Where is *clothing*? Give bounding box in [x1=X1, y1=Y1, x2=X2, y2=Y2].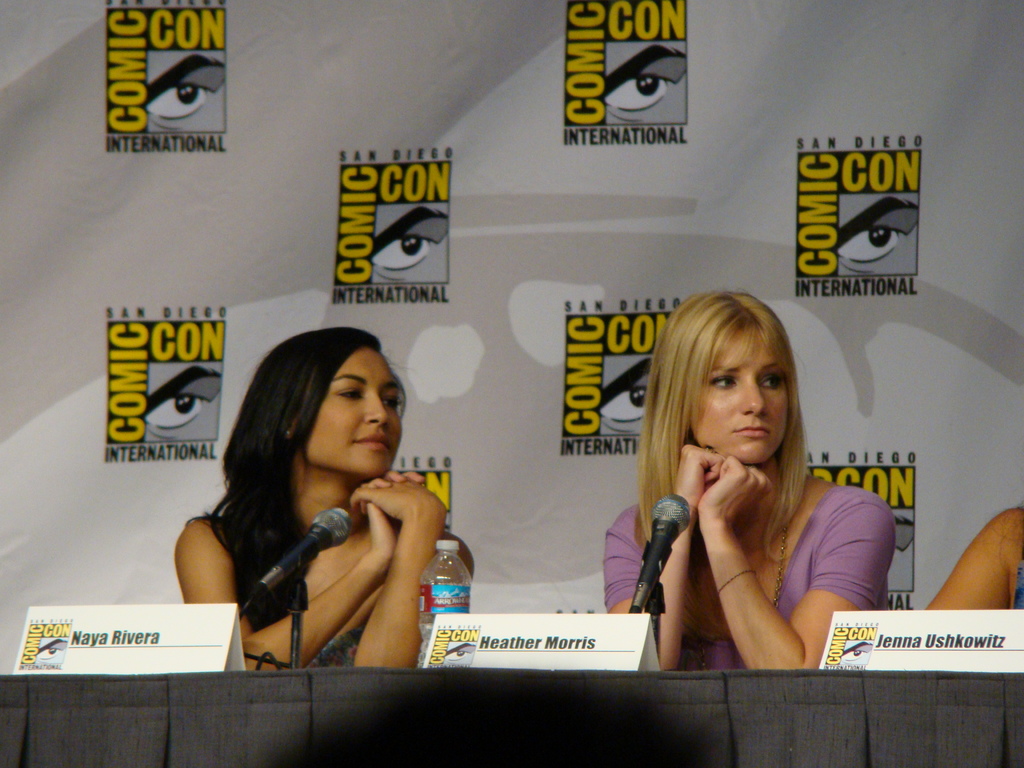
[x1=629, y1=439, x2=895, y2=663].
